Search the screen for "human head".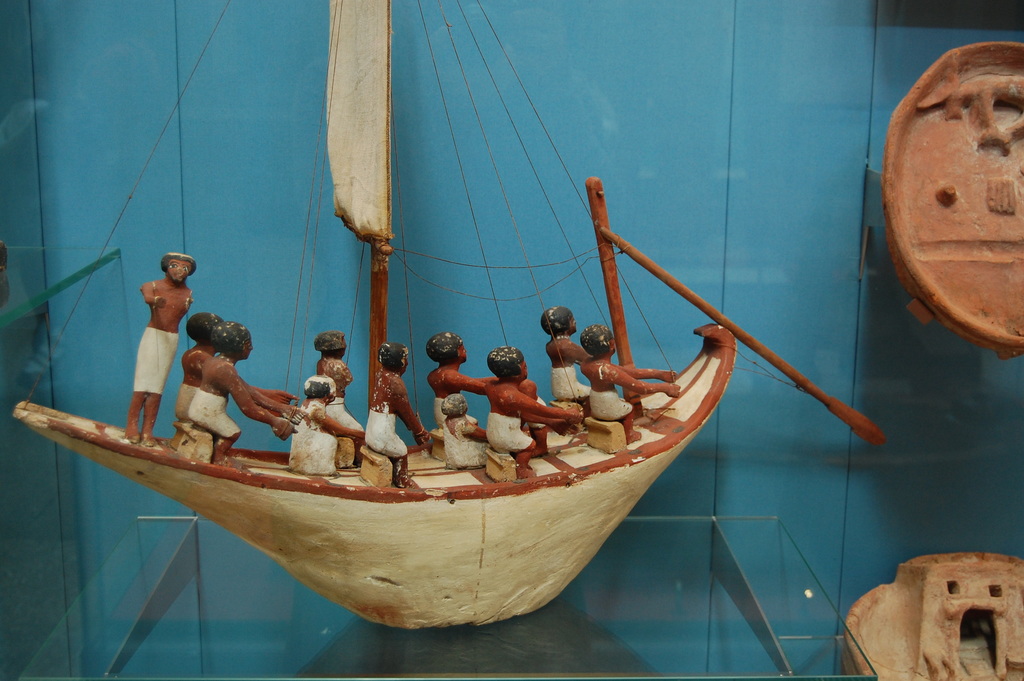
Found at x1=542, y1=308, x2=576, y2=336.
